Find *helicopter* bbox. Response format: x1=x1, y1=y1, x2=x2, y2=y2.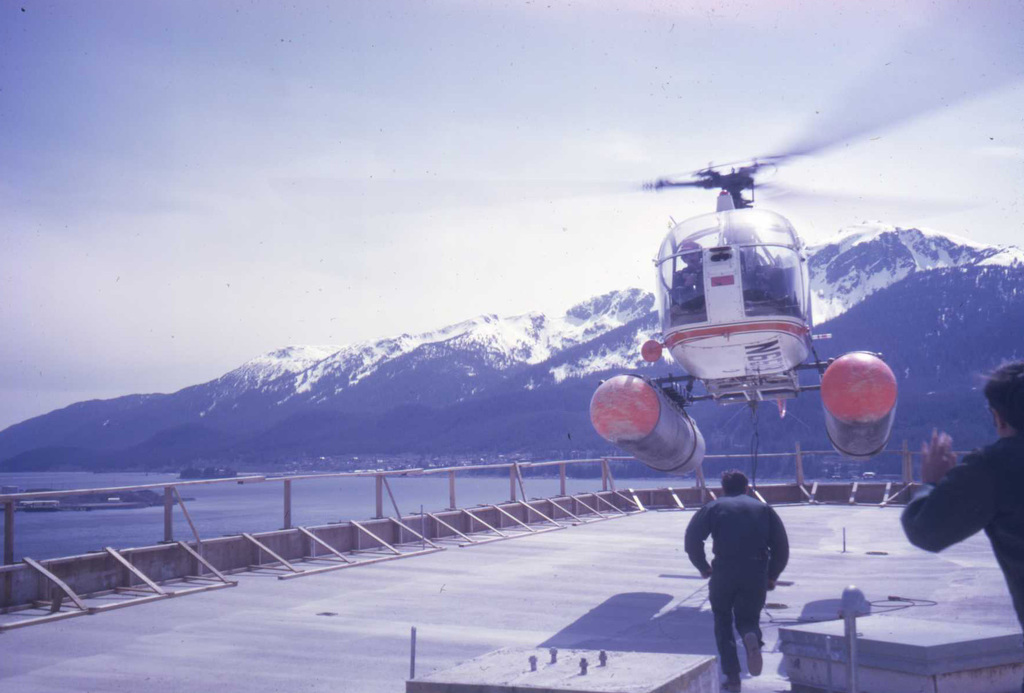
x1=602, y1=133, x2=896, y2=476.
